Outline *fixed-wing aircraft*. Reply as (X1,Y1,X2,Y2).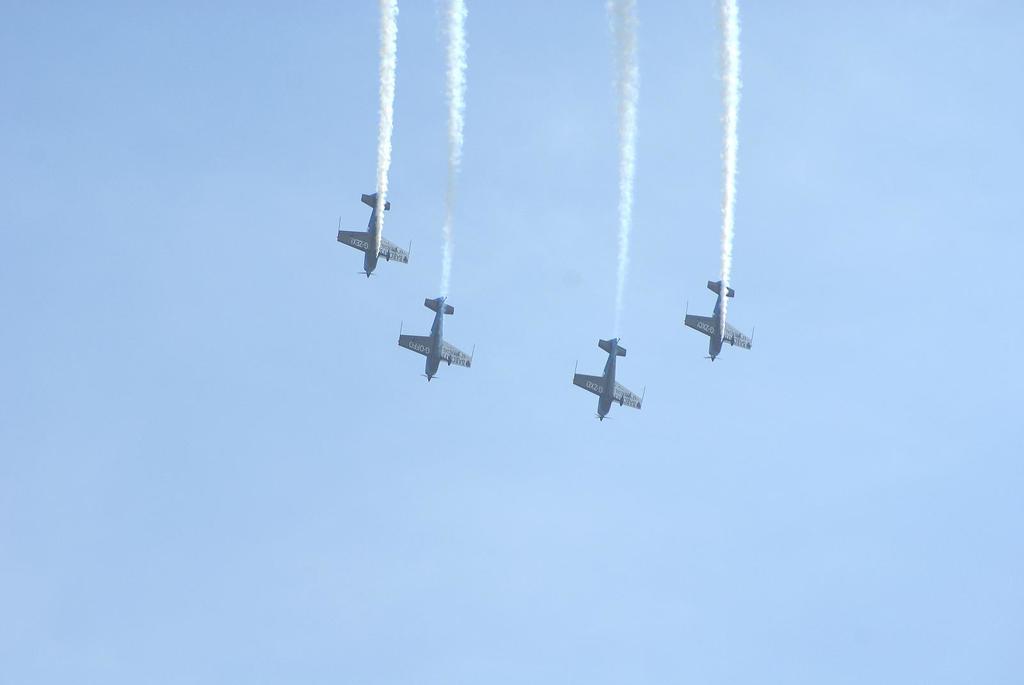
(684,278,755,365).
